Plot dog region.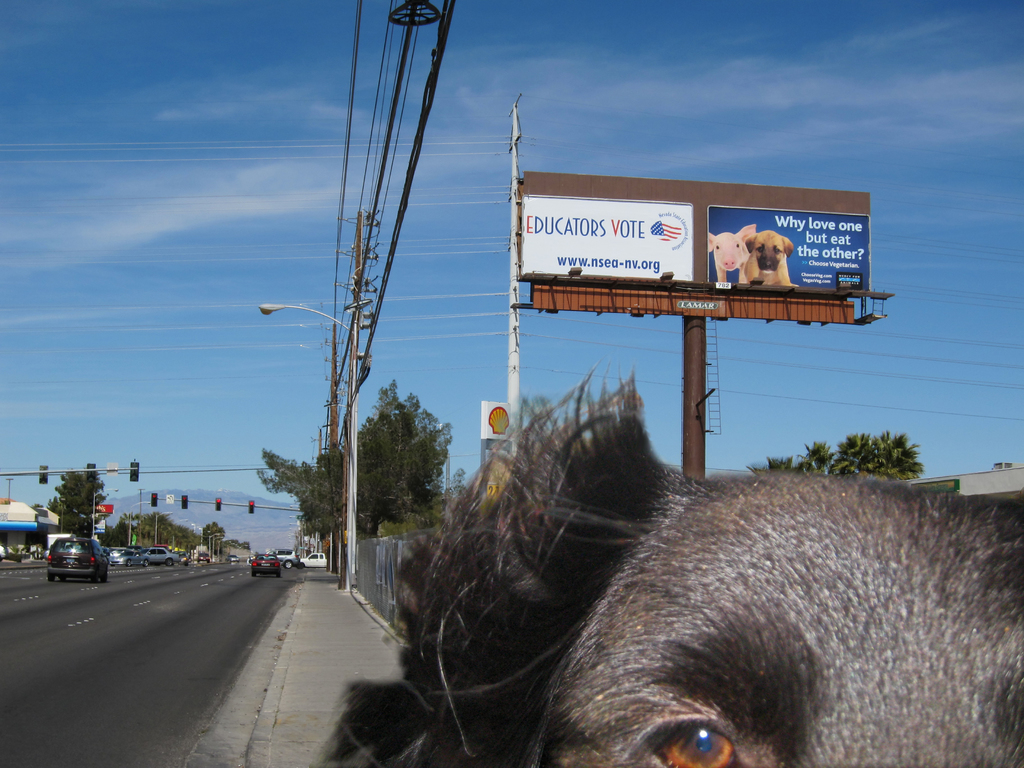
Plotted at 314, 360, 1023, 767.
